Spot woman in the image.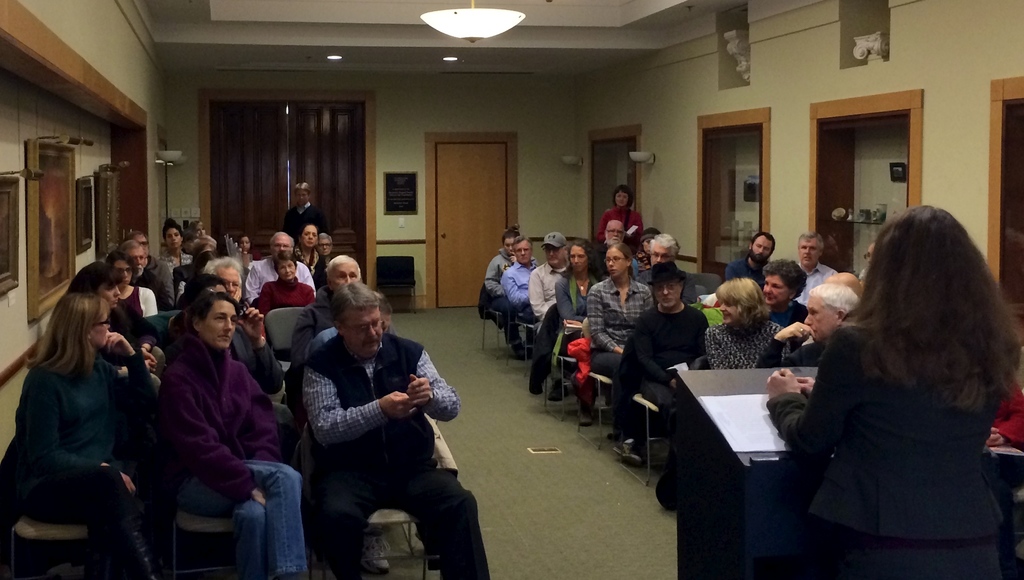
woman found at [x1=154, y1=216, x2=200, y2=293].
